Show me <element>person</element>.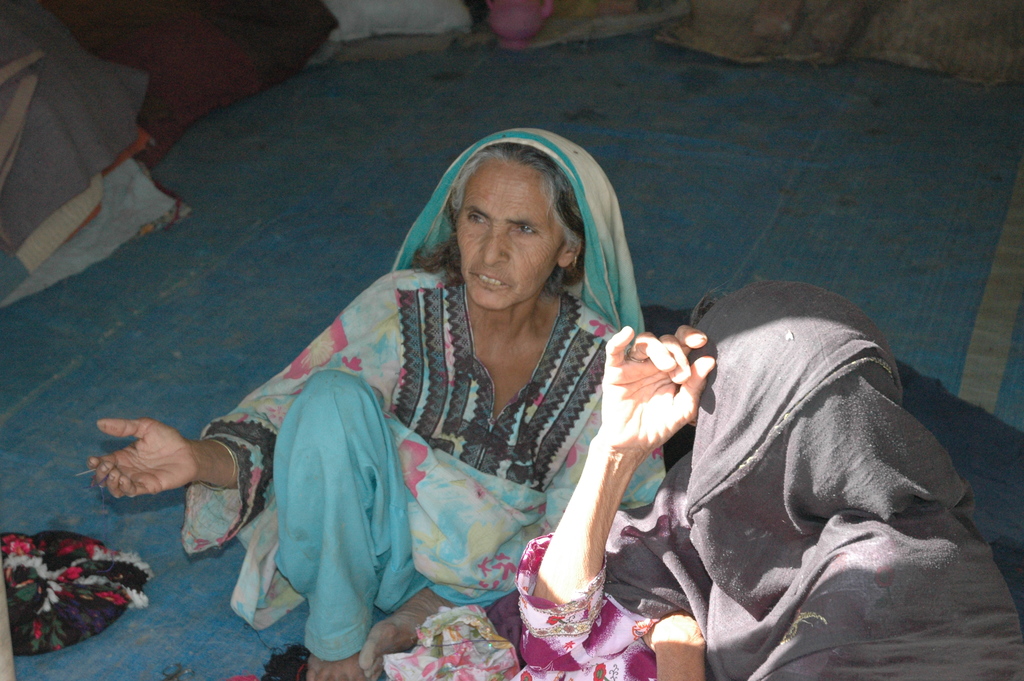
<element>person</element> is here: <region>385, 276, 1023, 680</region>.
